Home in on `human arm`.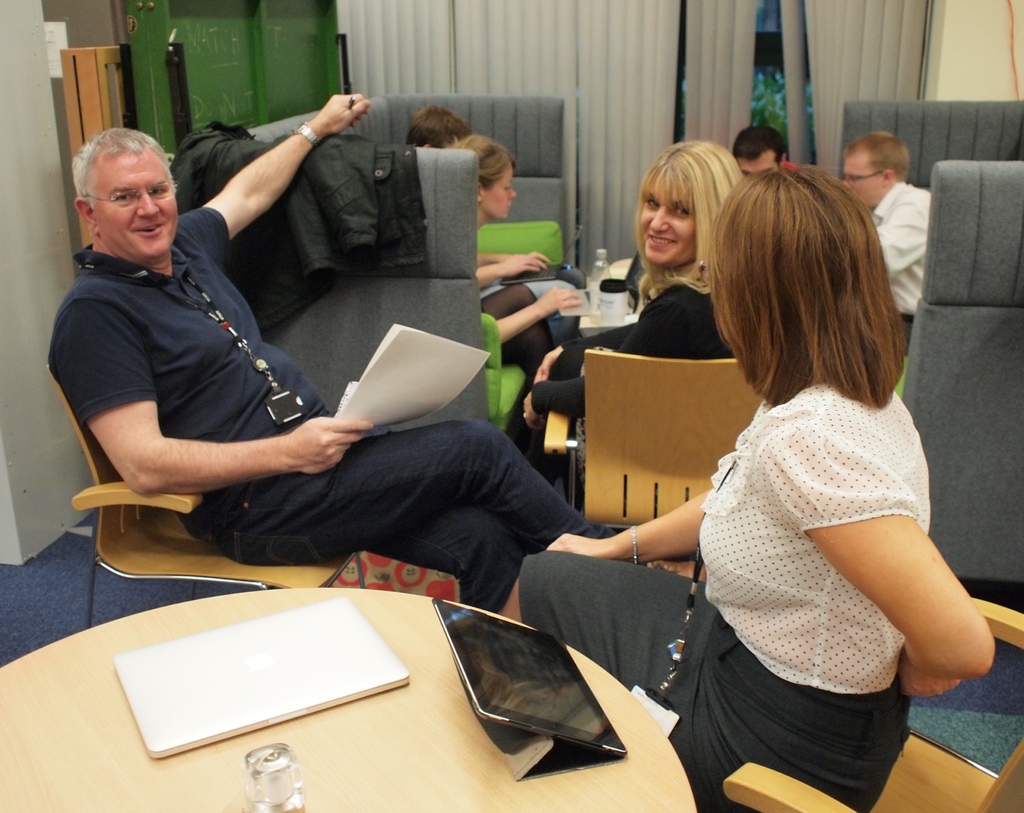
Homed in at BBox(520, 291, 713, 437).
